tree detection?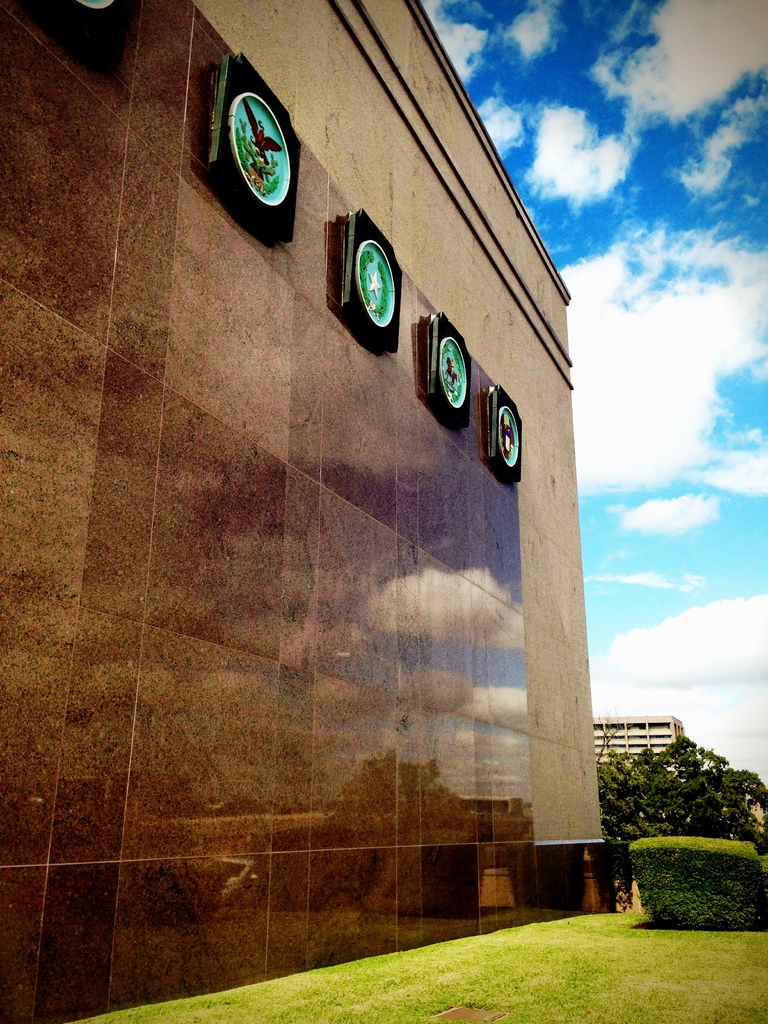
699:767:767:867
